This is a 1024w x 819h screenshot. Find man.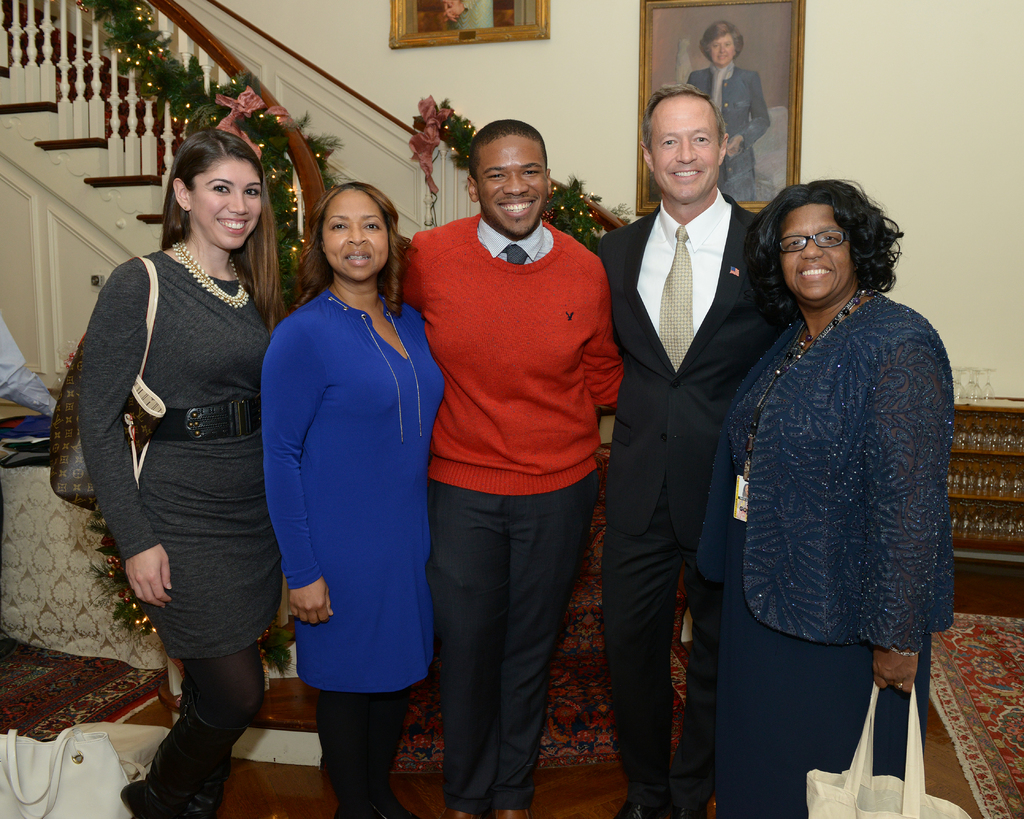
Bounding box: x1=600, y1=82, x2=792, y2=818.
